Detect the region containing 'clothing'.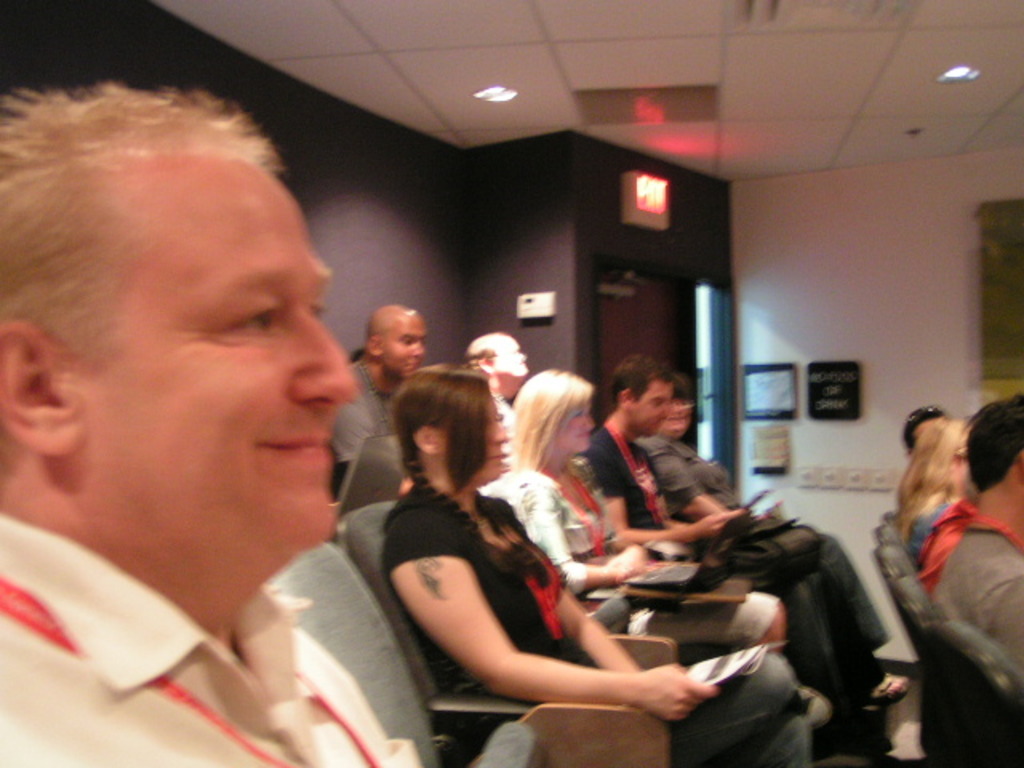
(x1=0, y1=458, x2=395, y2=767).
